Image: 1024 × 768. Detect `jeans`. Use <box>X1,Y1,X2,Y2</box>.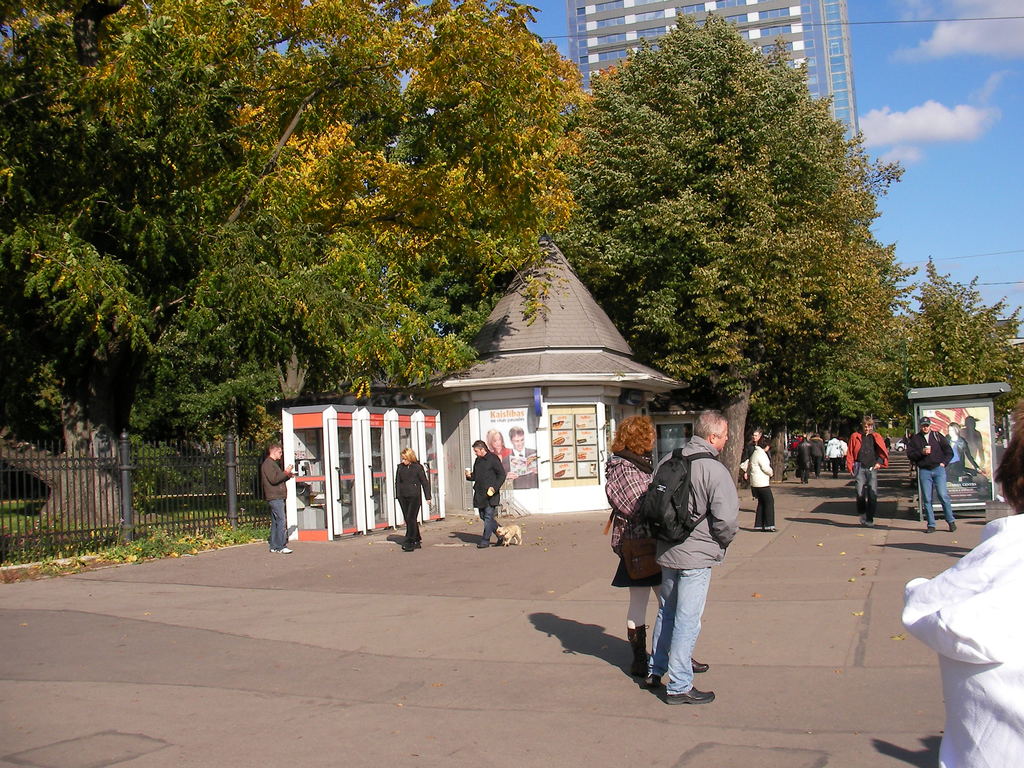
<box>755,490,778,528</box>.
